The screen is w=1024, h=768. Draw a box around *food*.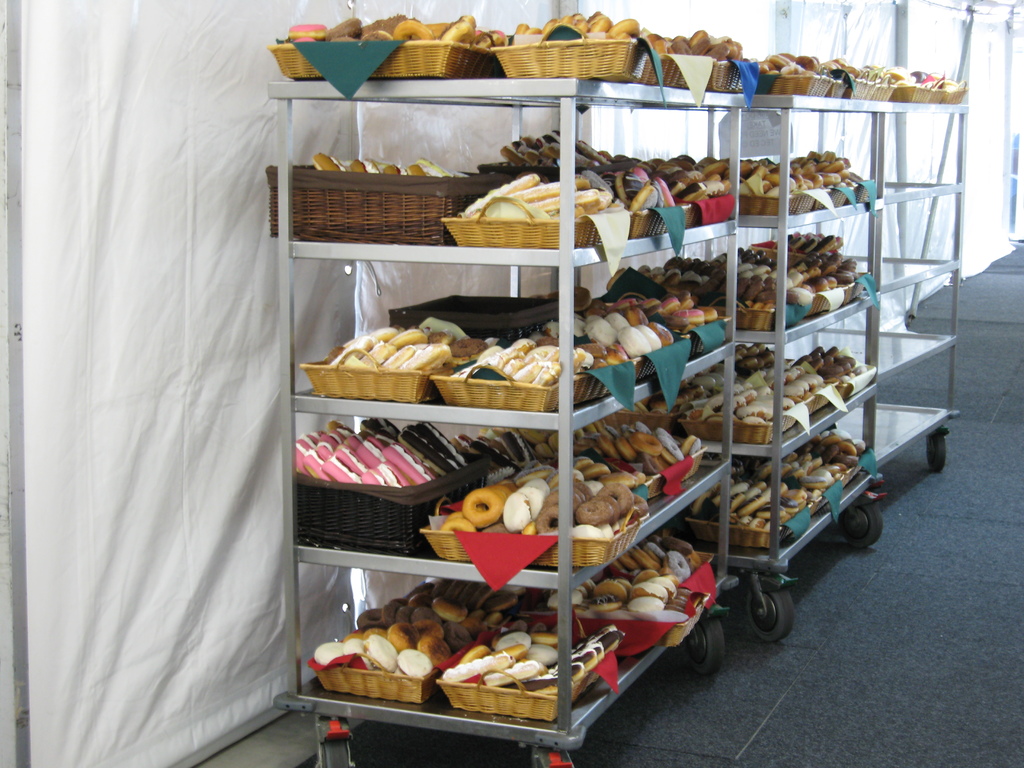
locate(653, 178, 675, 207).
